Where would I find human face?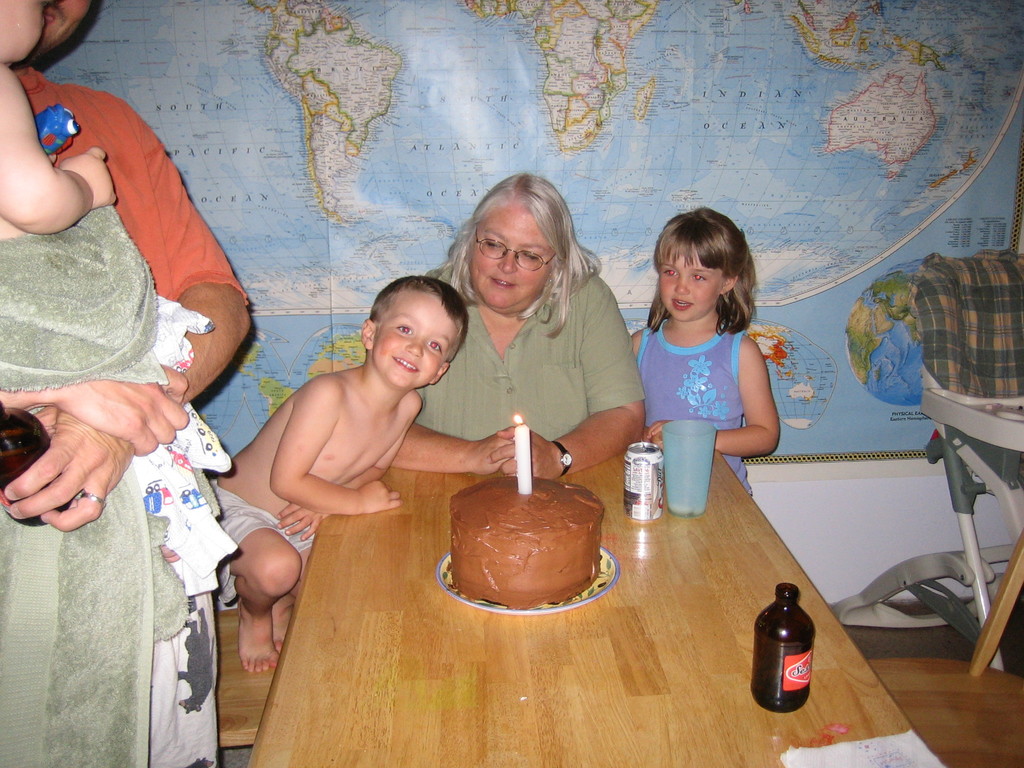
At BBox(659, 254, 723, 321).
